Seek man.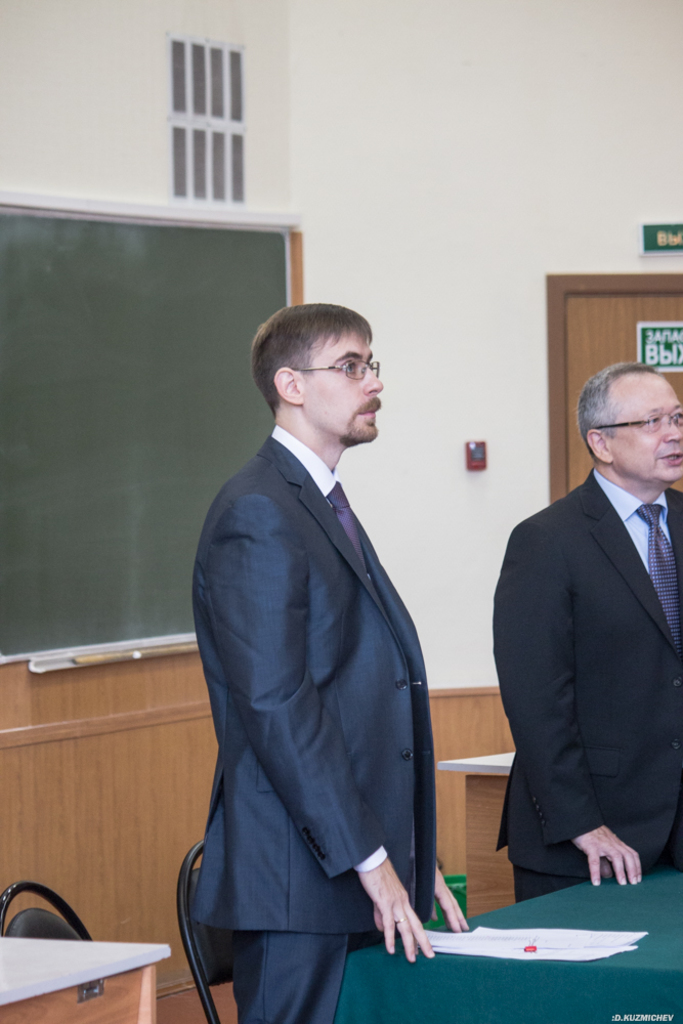
left=489, top=353, right=682, bottom=900.
